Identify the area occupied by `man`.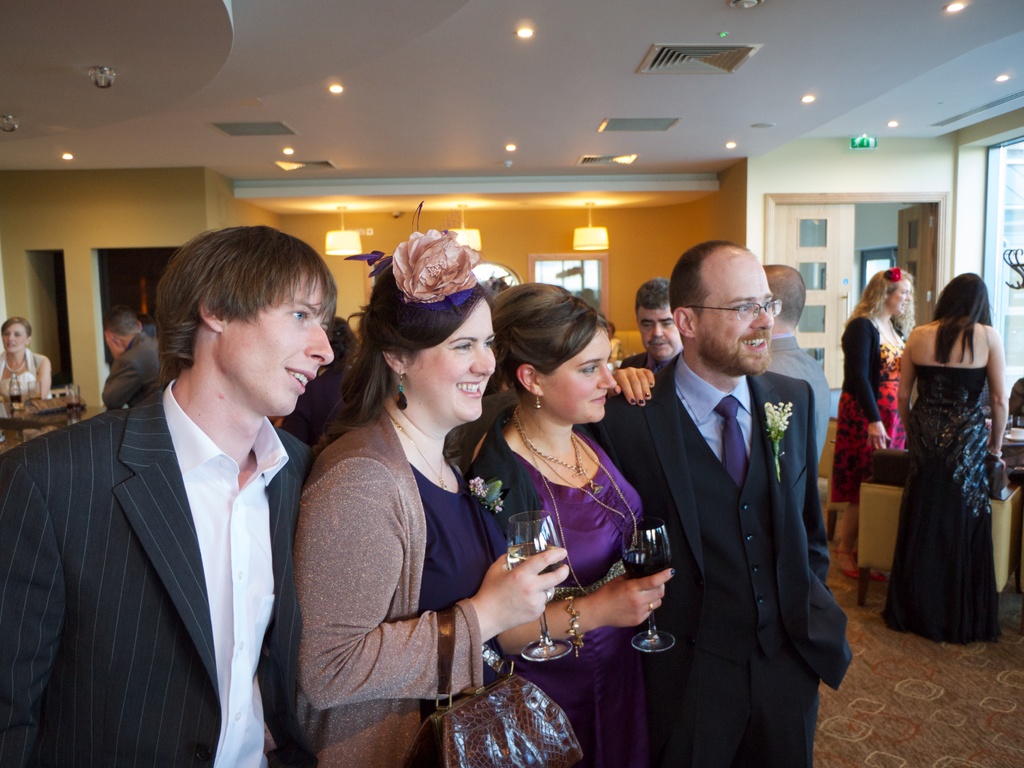
Area: {"left": 100, "top": 304, "right": 167, "bottom": 410}.
